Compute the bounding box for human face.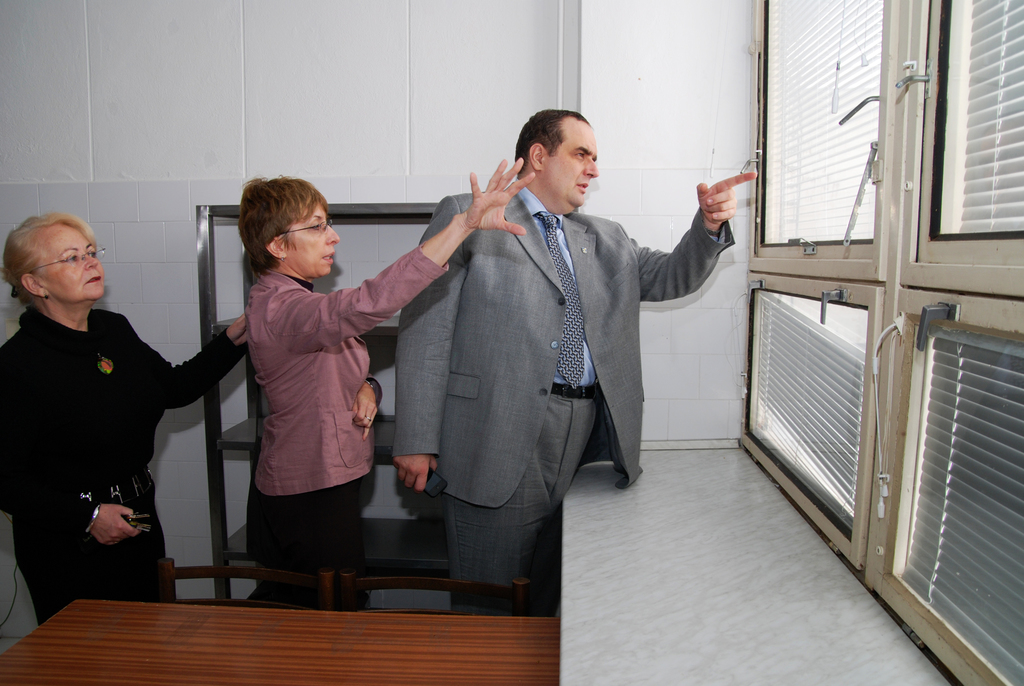
box=[546, 126, 600, 210].
